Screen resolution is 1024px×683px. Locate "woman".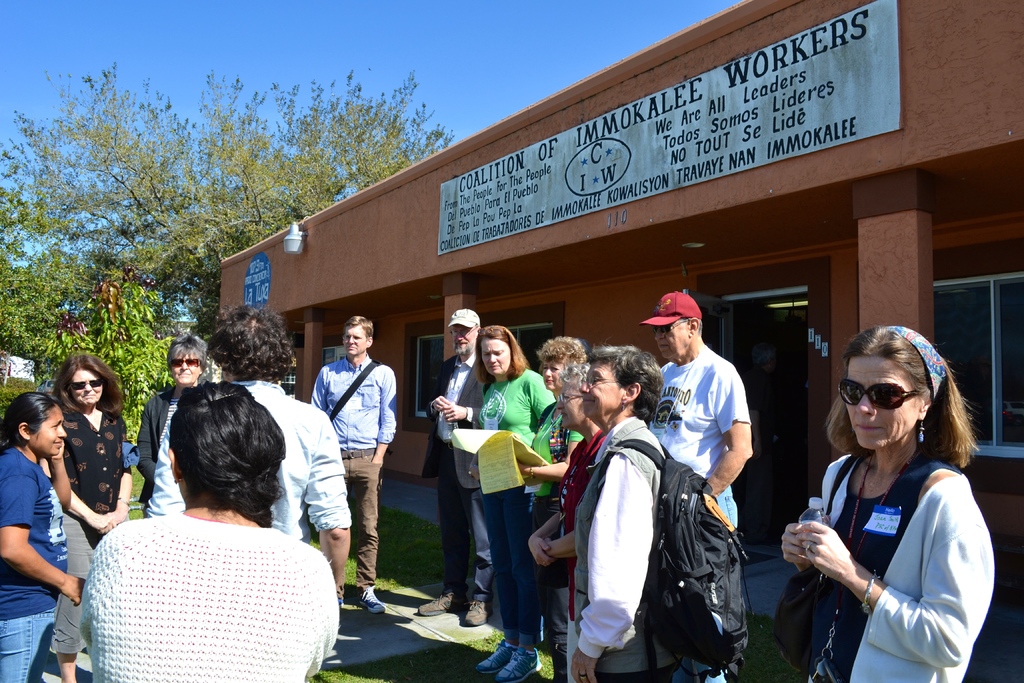
region(83, 382, 342, 682).
